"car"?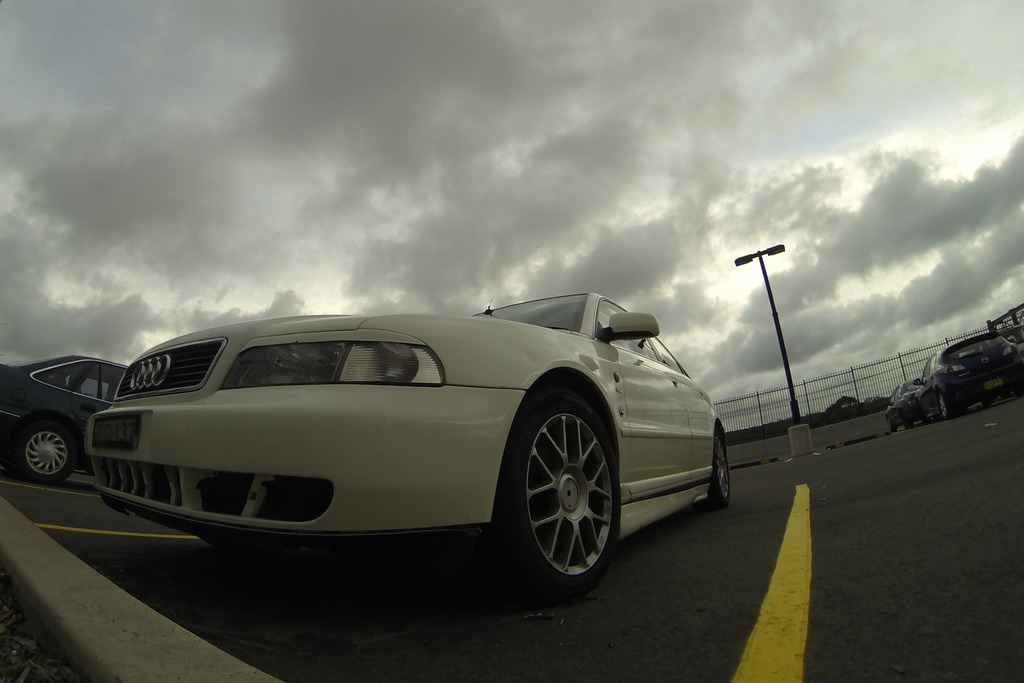
883, 378, 918, 429
